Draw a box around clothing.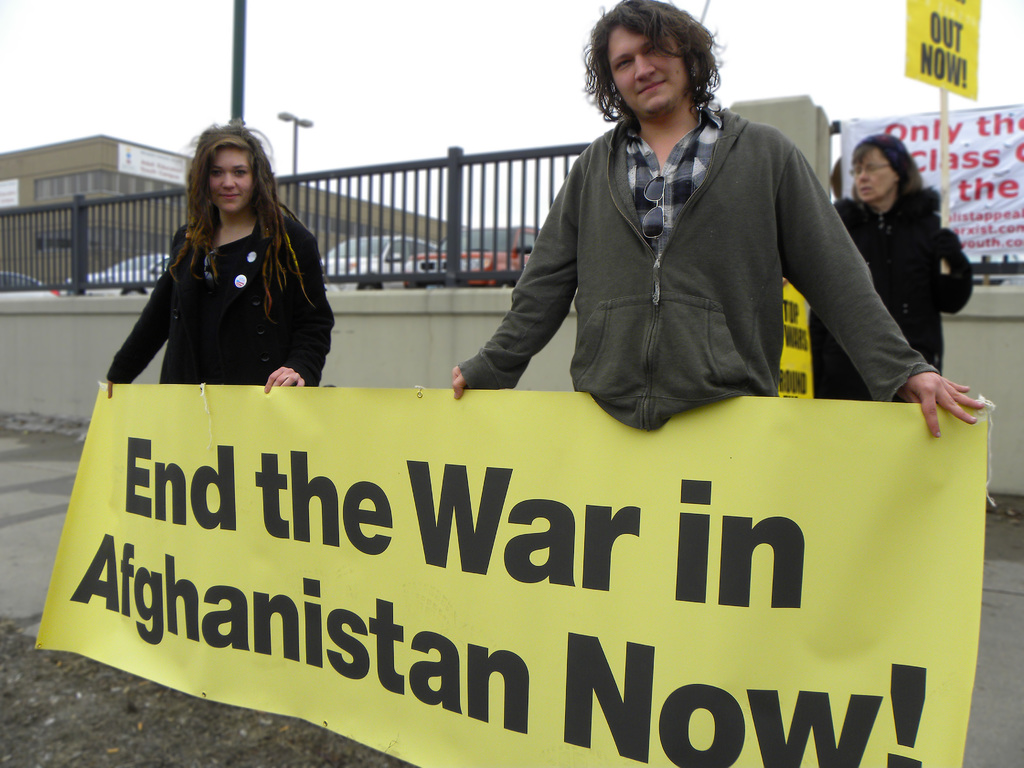
box(809, 184, 965, 408).
